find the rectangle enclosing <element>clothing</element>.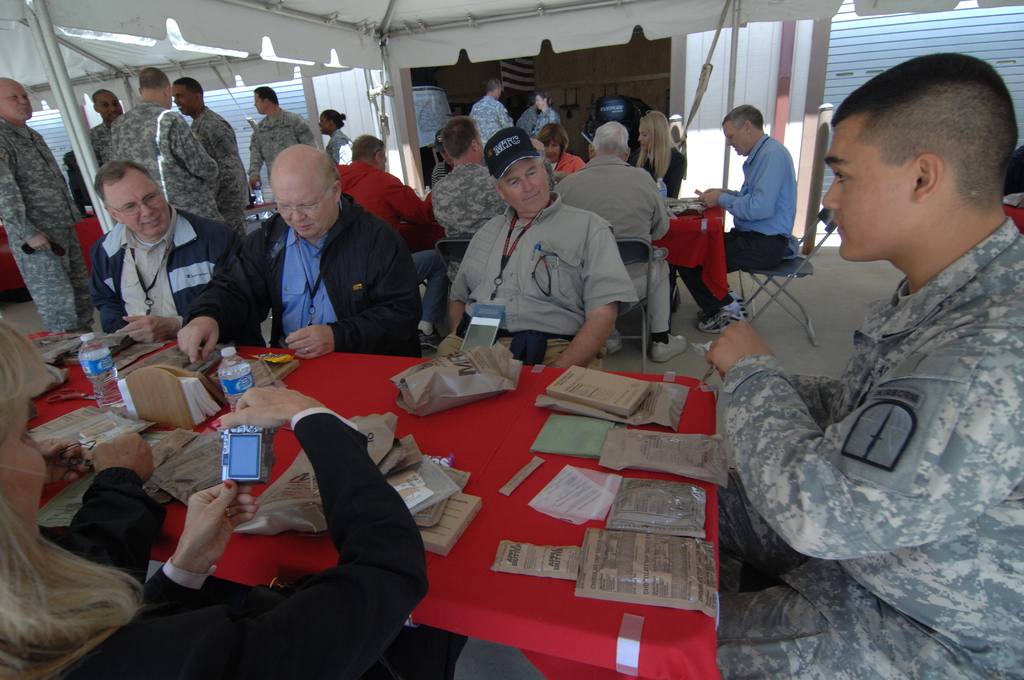
[left=0, top=122, right=88, bottom=335].
